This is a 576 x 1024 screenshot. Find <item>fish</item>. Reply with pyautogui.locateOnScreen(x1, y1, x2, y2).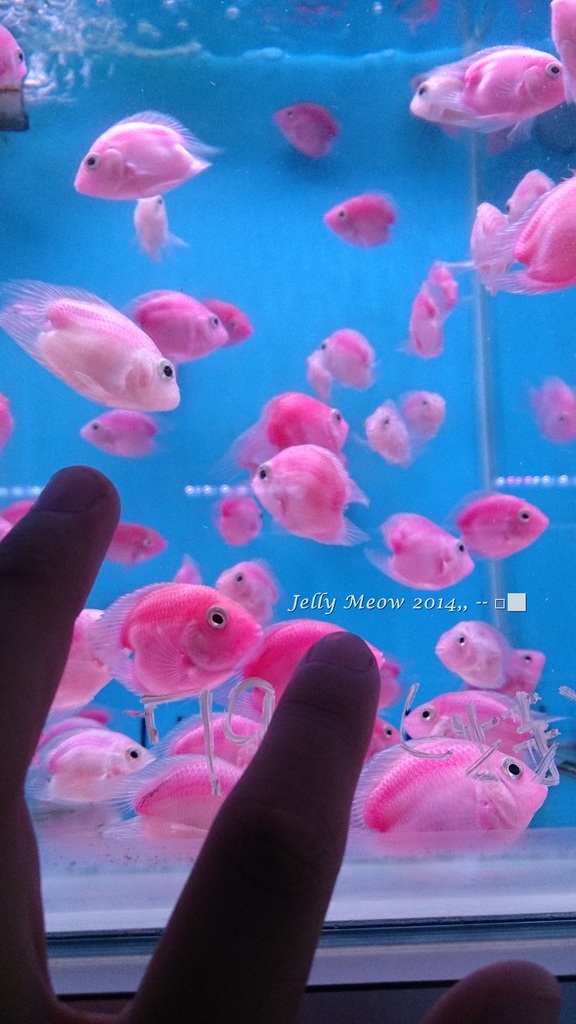
pyautogui.locateOnScreen(214, 563, 270, 626).
